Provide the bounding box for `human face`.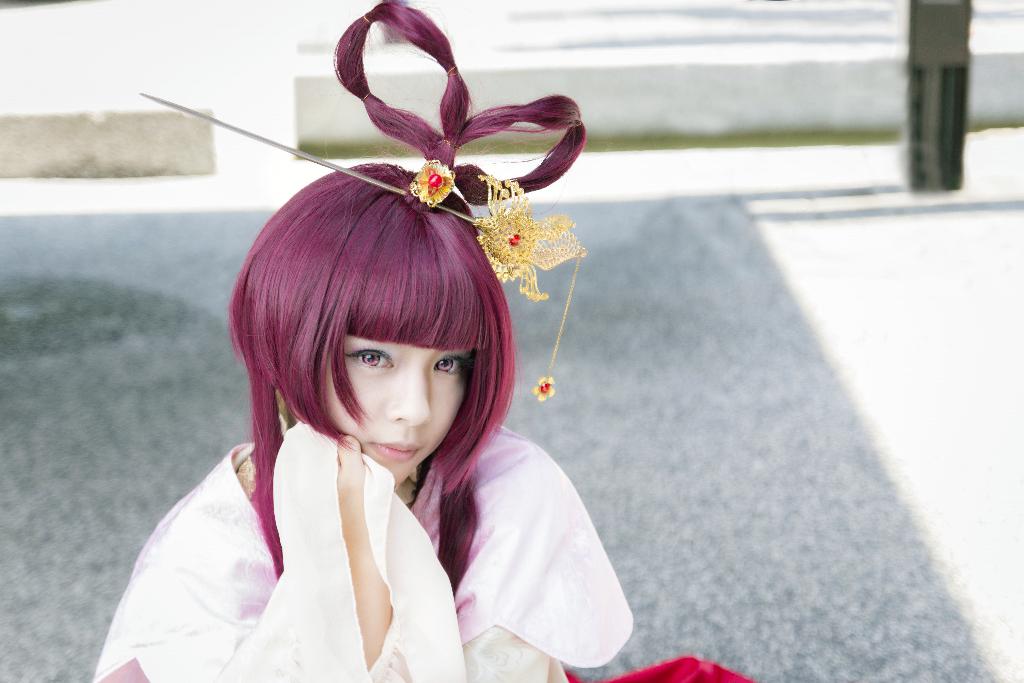
BBox(321, 335, 478, 485).
